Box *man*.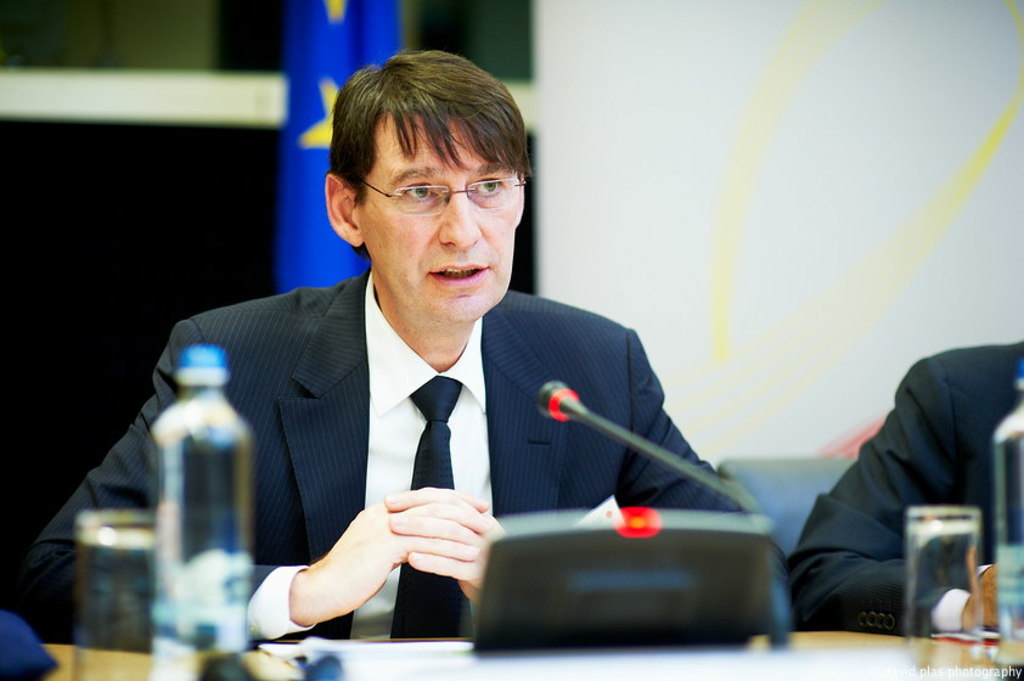
<region>781, 340, 1023, 635</region>.
